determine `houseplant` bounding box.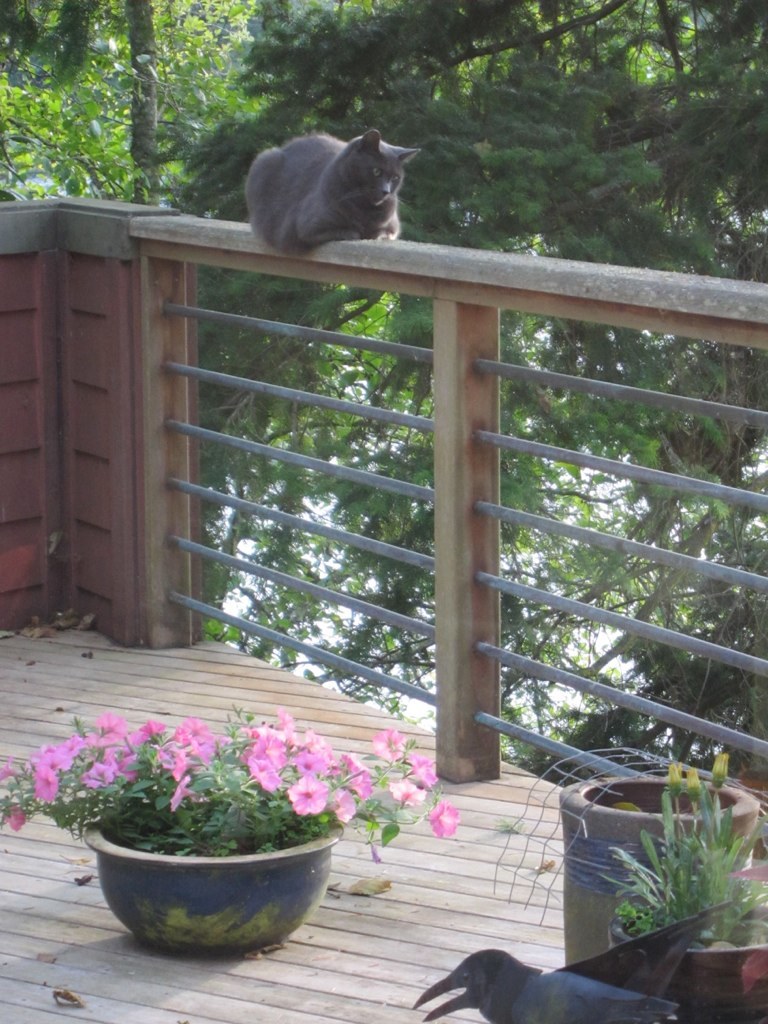
Determined: <region>557, 765, 761, 972</region>.
